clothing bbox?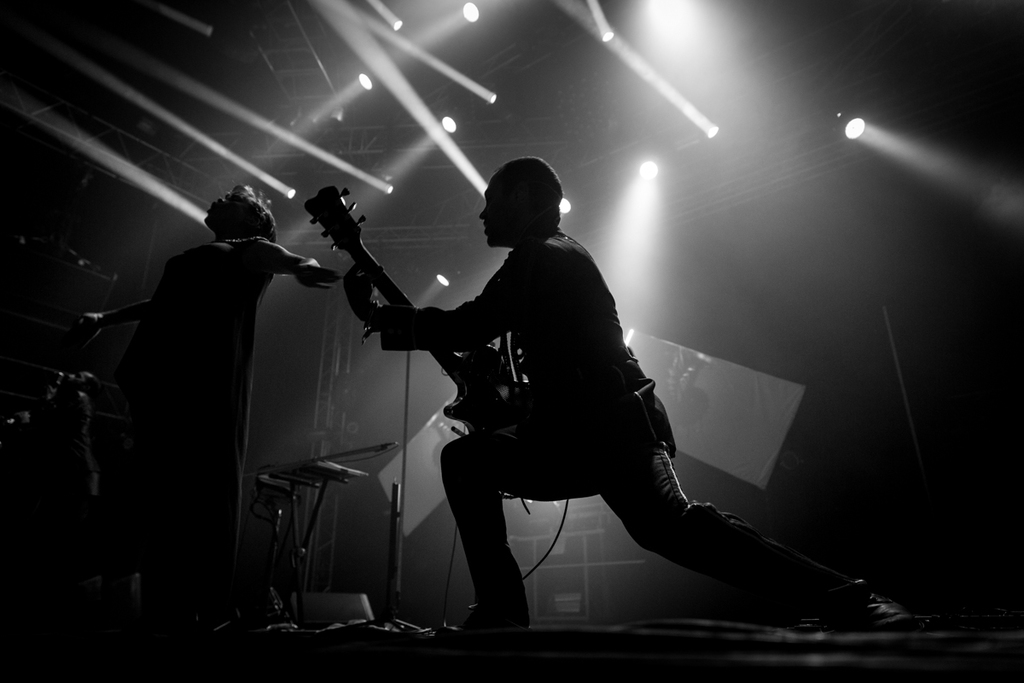
BBox(98, 233, 302, 611)
